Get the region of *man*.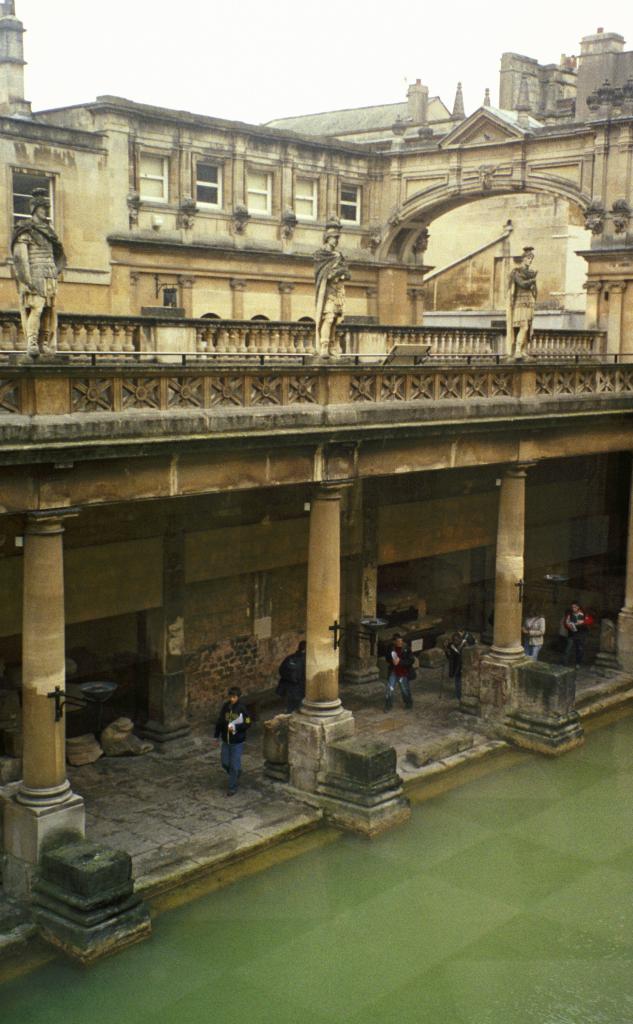
<bbox>518, 601, 543, 654</bbox>.
